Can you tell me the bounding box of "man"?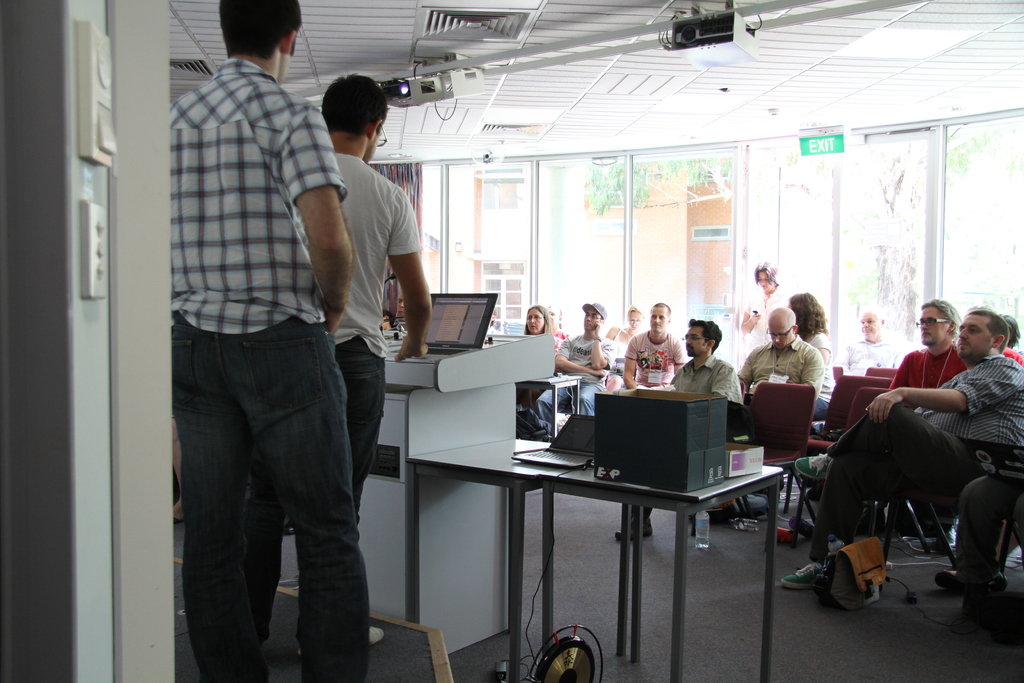
<bbox>536, 299, 607, 441</bbox>.
